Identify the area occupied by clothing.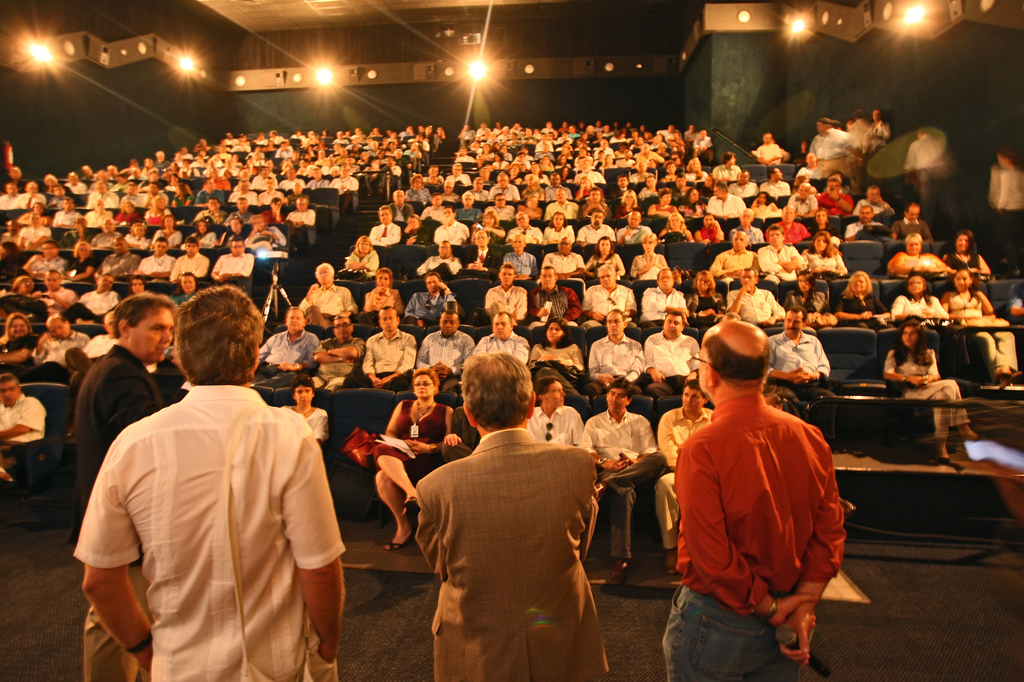
Area: (left=726, top=287, right=785, bottom=322).
